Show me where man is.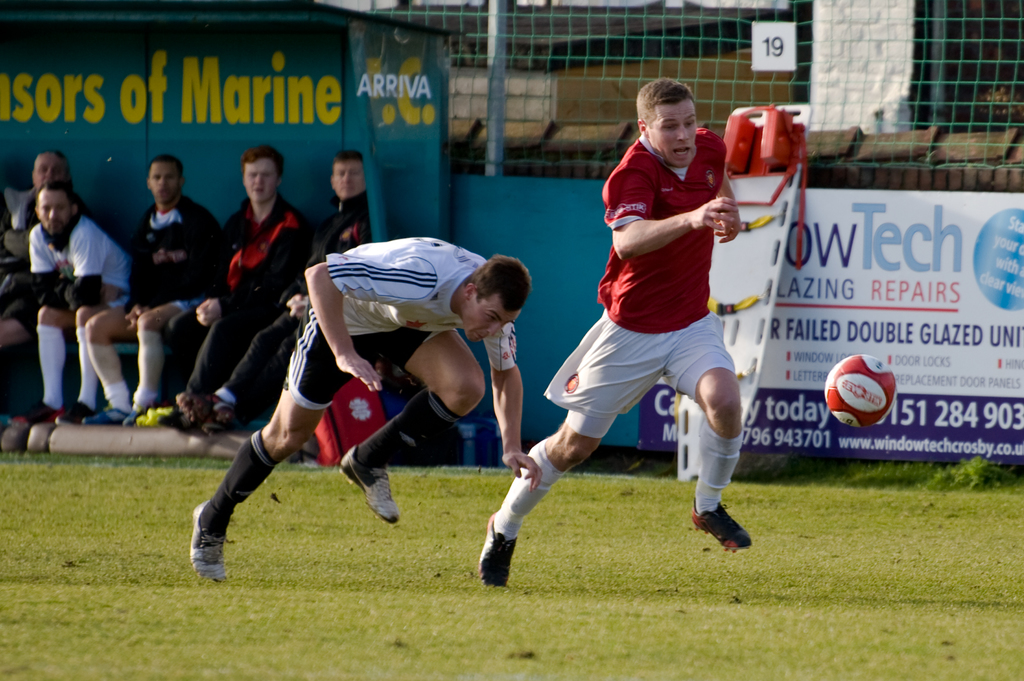
man is at rect(173, 148, 371, 440).
